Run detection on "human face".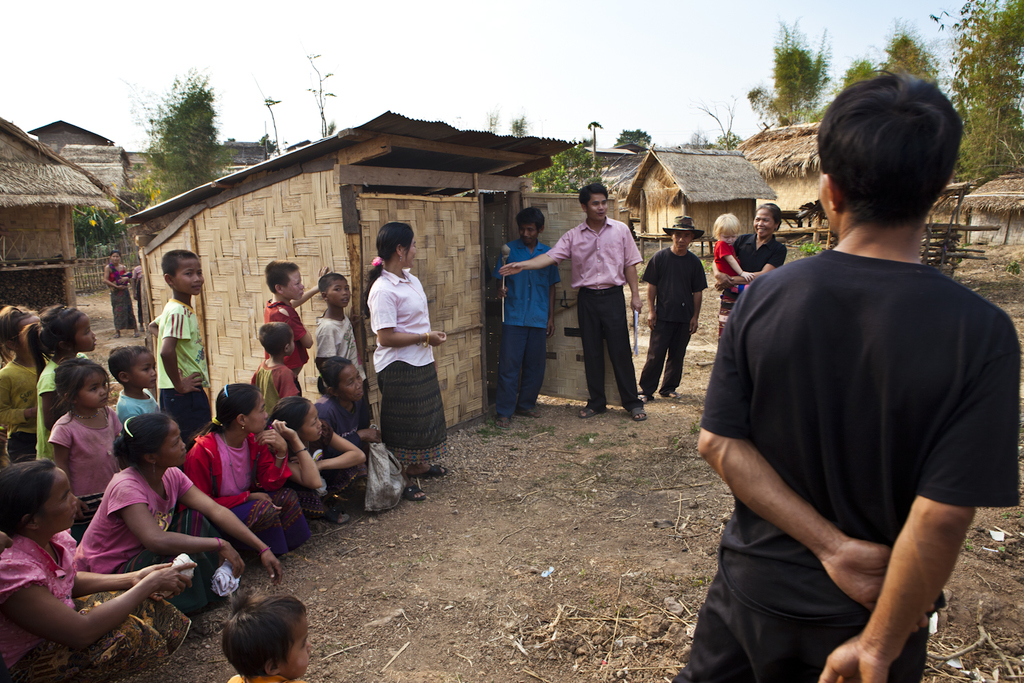
Result: box(177, 257, 205, 293).
